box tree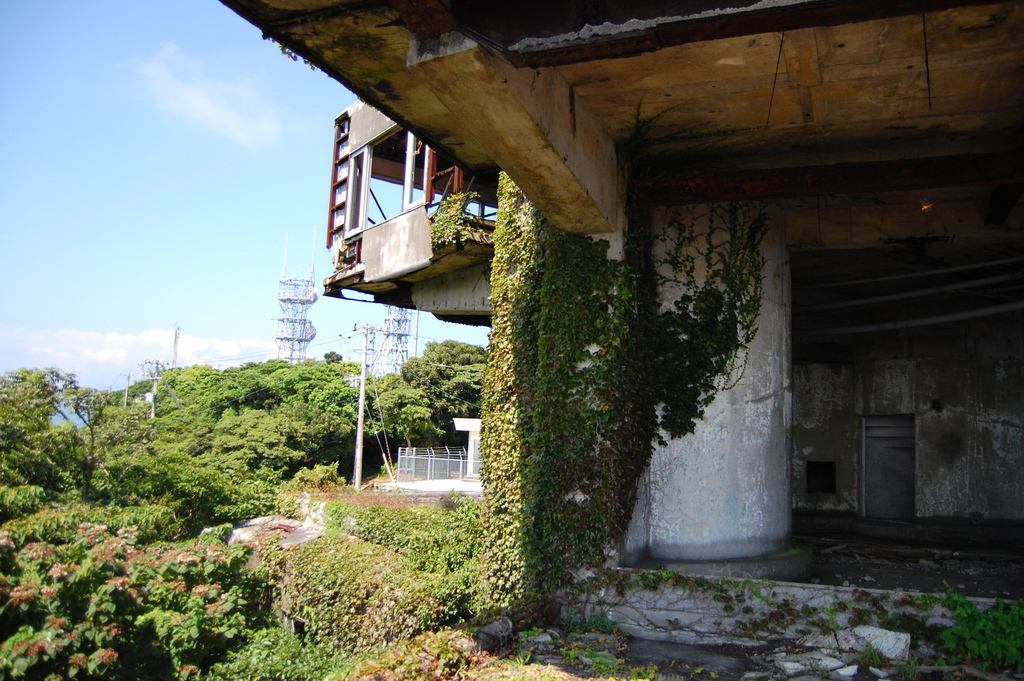
365, 390, 447, 448
